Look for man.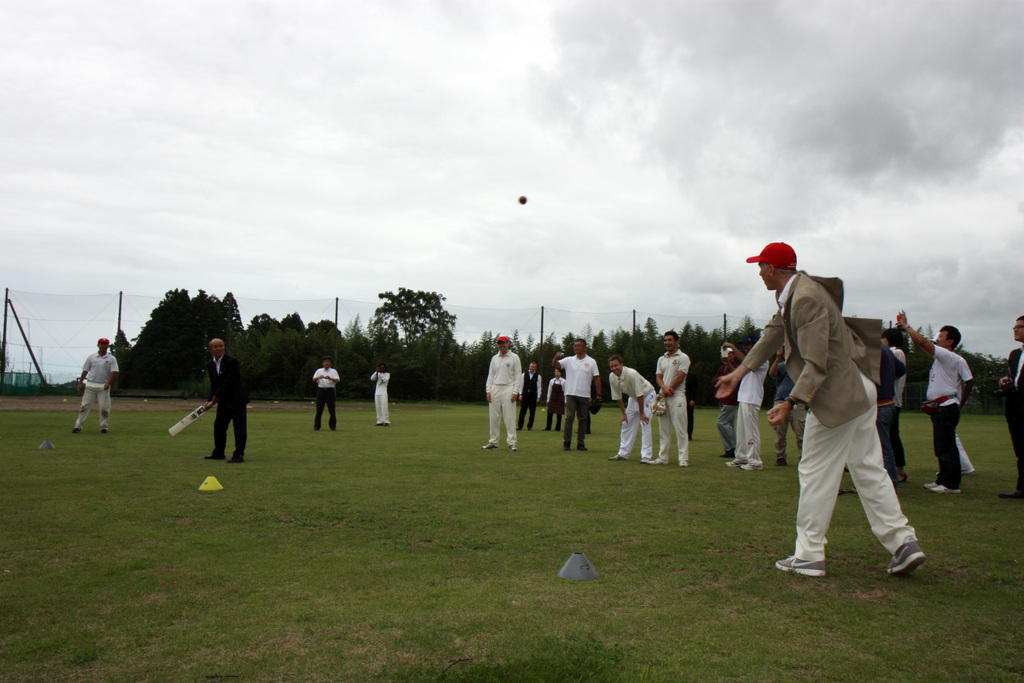
Found: region(608, 355, 657, 464).
